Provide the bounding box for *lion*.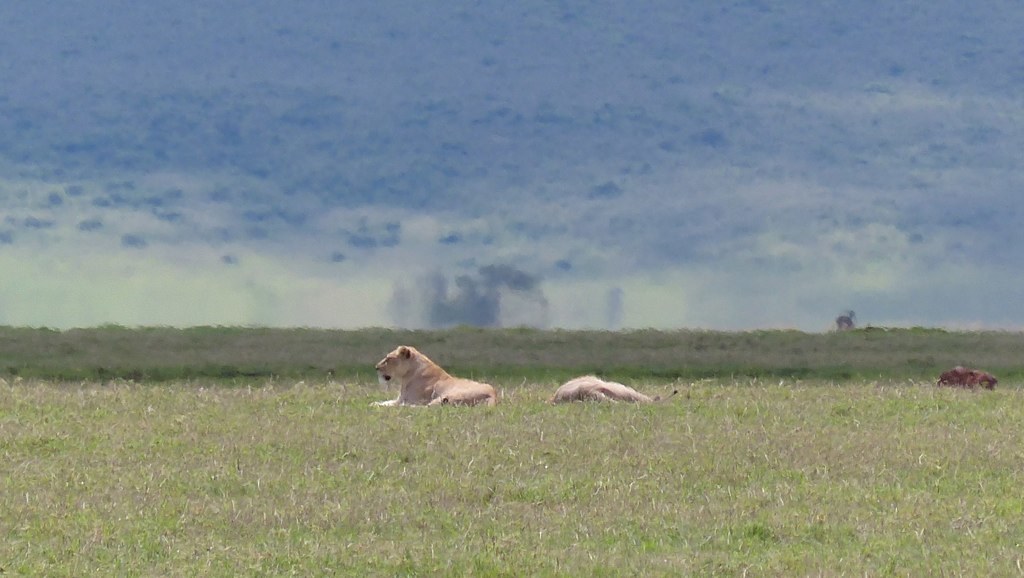
{"left": 373, "top": 347, "right": 492, "bottom": 421}.
